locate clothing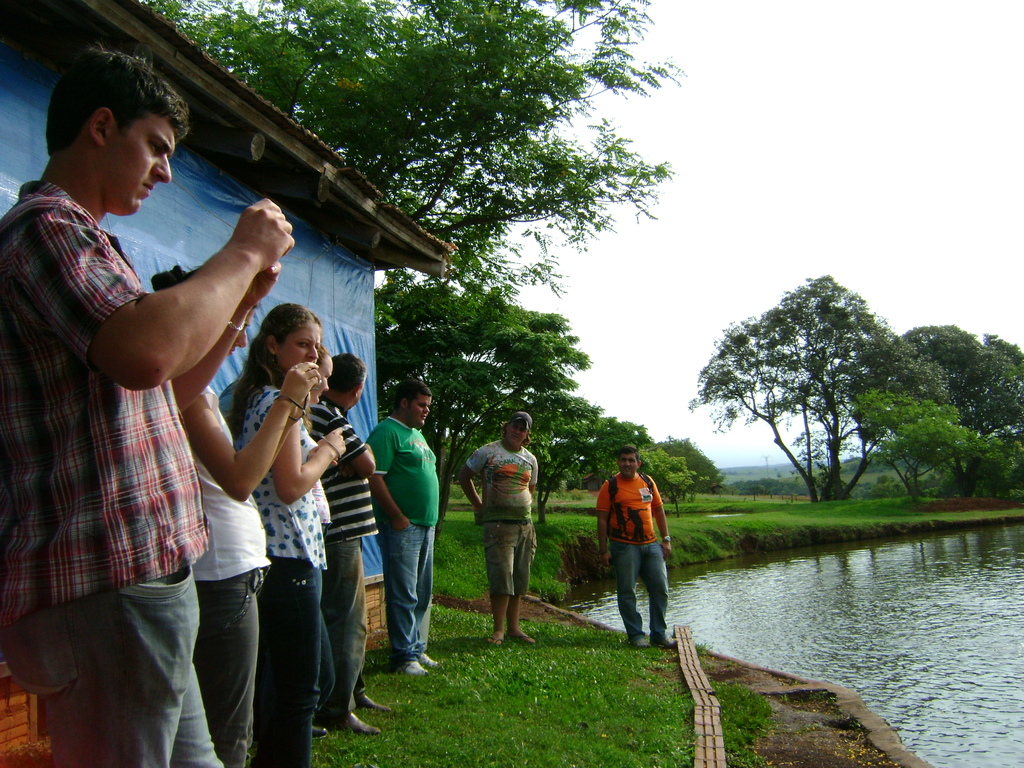
bbox=[479, 528, 540, 596]
